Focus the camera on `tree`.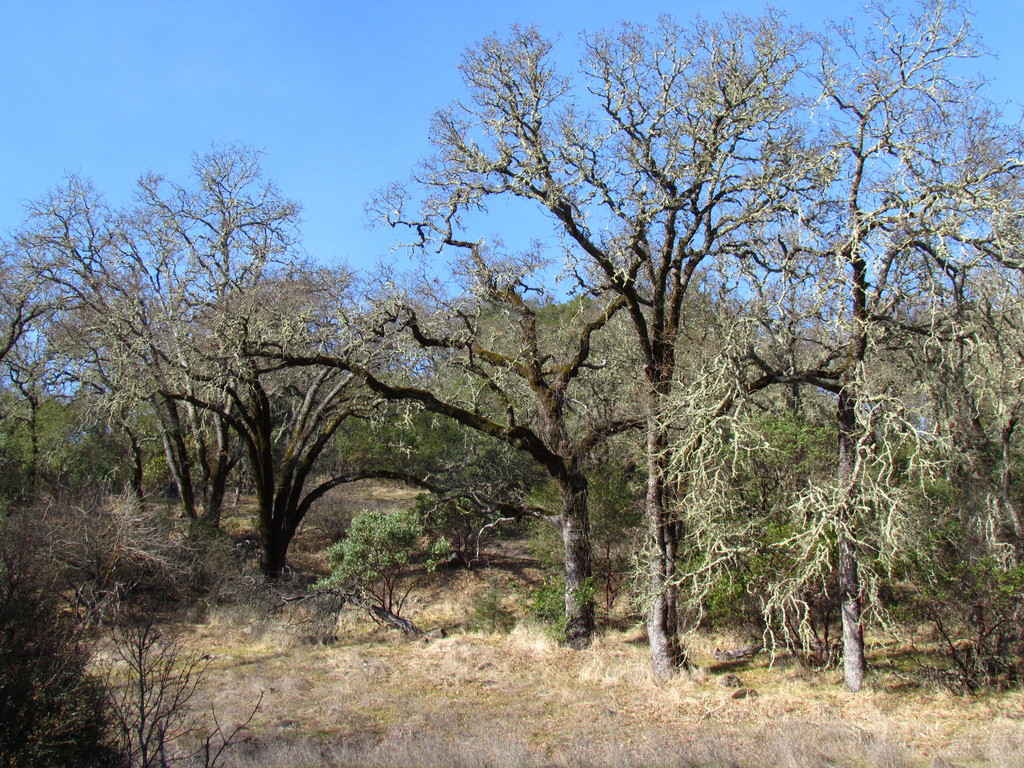
Focus region: BBox(4, 401, 74, 503).
